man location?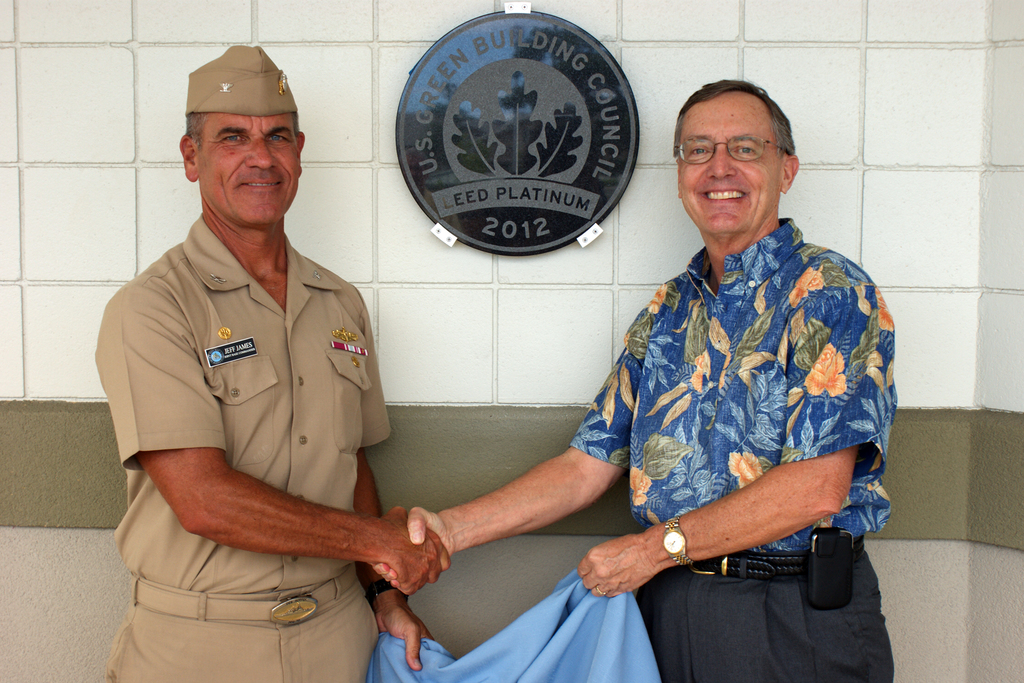
rect(104, 46, 455, 682)
